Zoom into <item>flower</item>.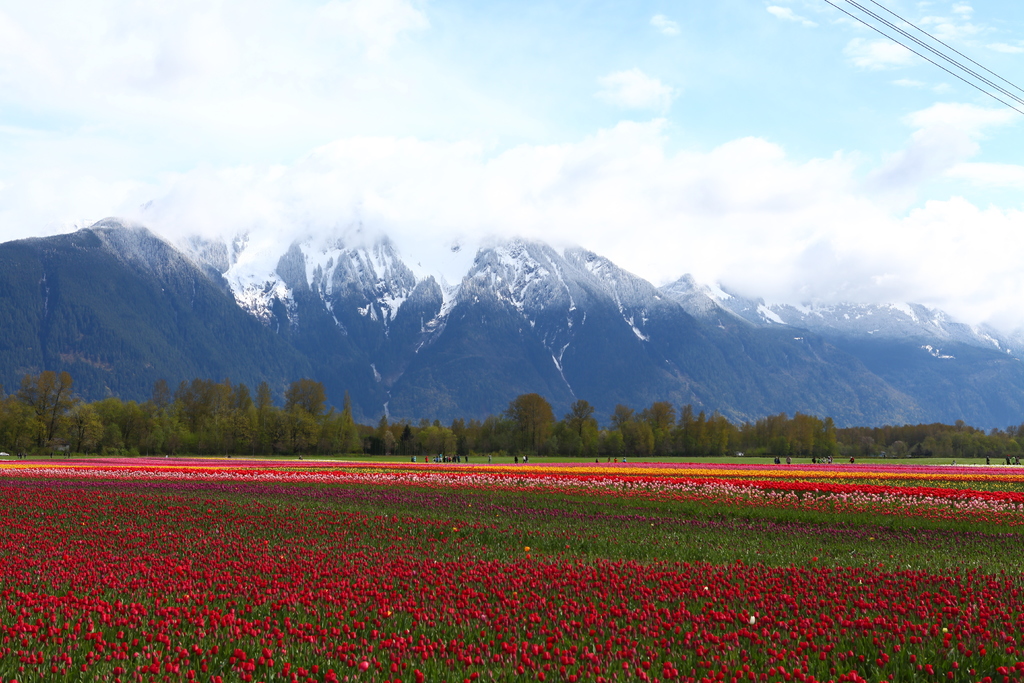
Zoom target: bbox=[891, 642, 901, 653].
